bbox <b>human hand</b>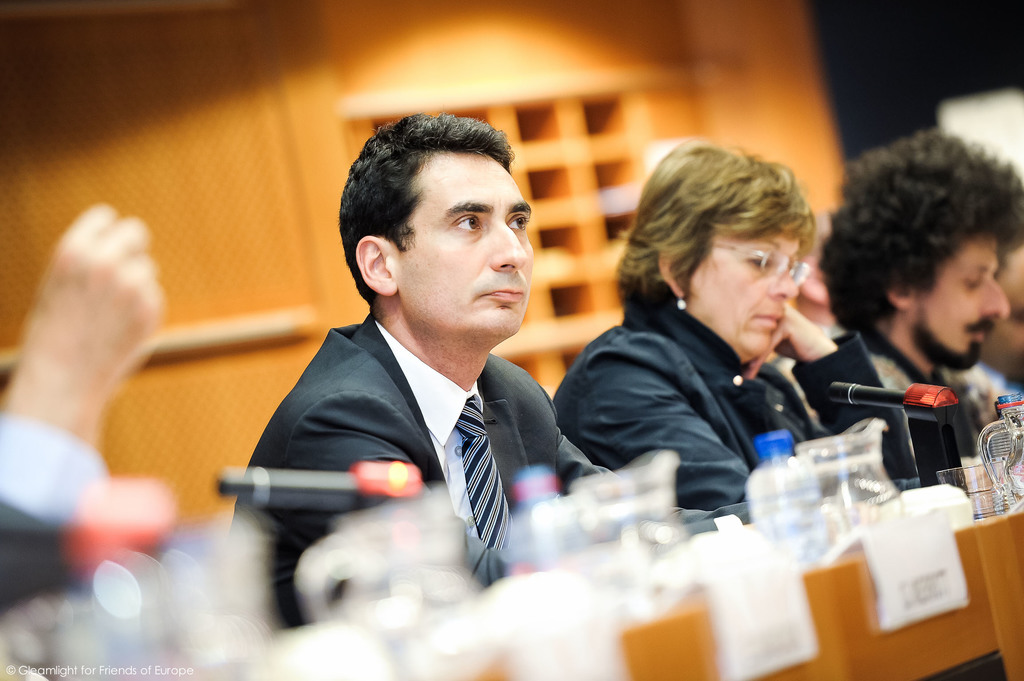
[left=737, top=303, right=842, bottom=382]
